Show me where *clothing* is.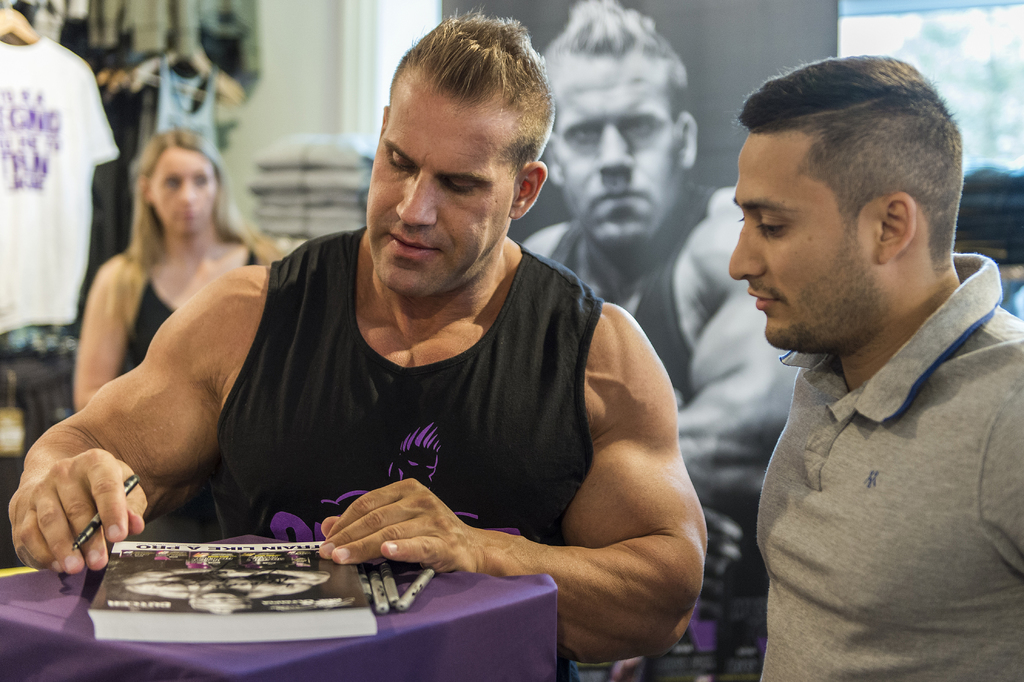
*clothing* is at detection(543, 187, 720, 406).
